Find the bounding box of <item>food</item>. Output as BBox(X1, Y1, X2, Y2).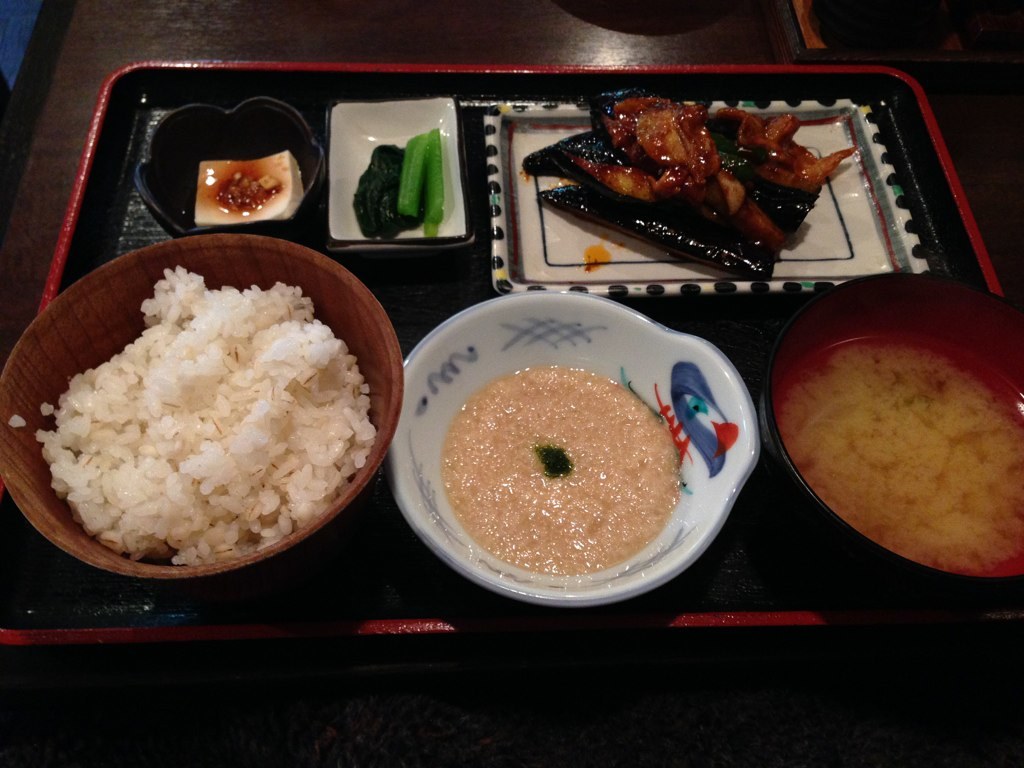
BBox(775, 338, 1023, 582).
